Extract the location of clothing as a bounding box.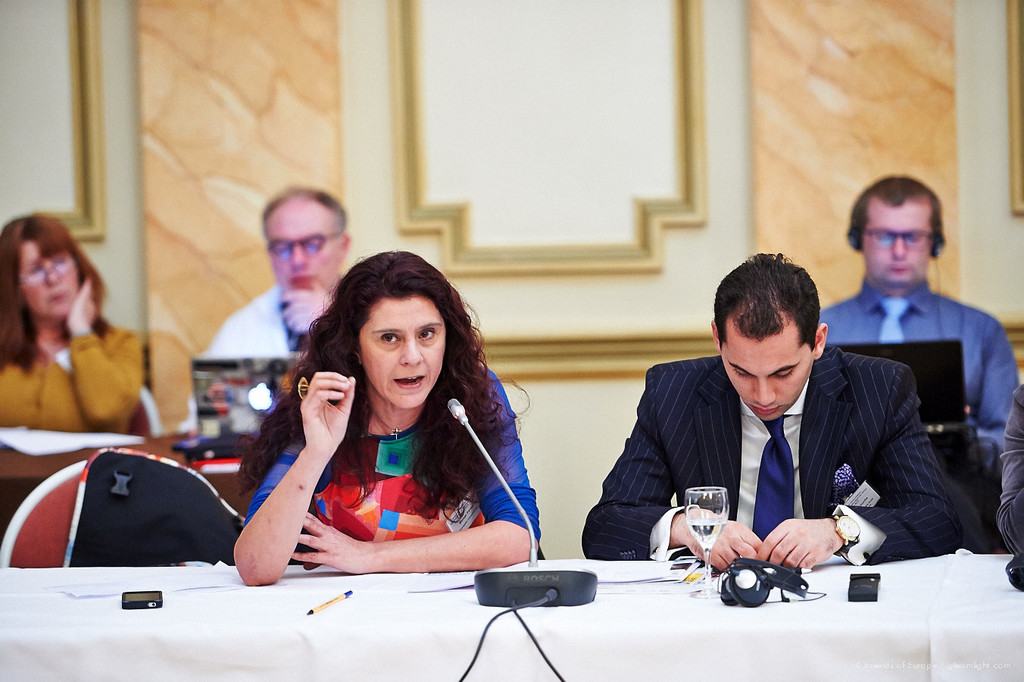
807, 287, 1008, 486.
